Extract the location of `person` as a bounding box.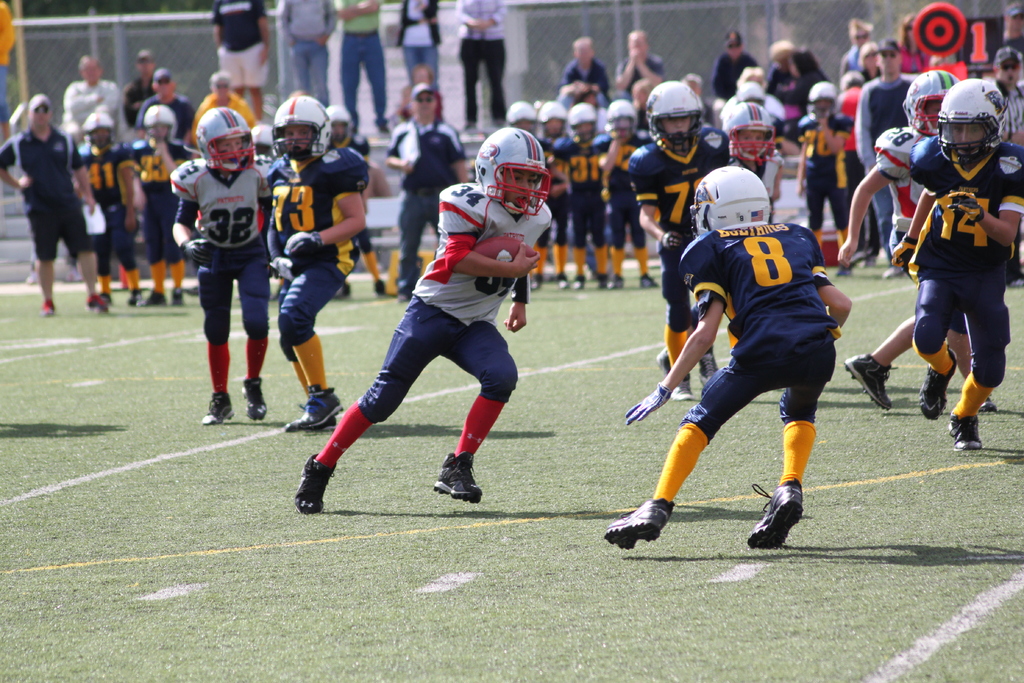
bbox=(835, 71, 993, 411).
